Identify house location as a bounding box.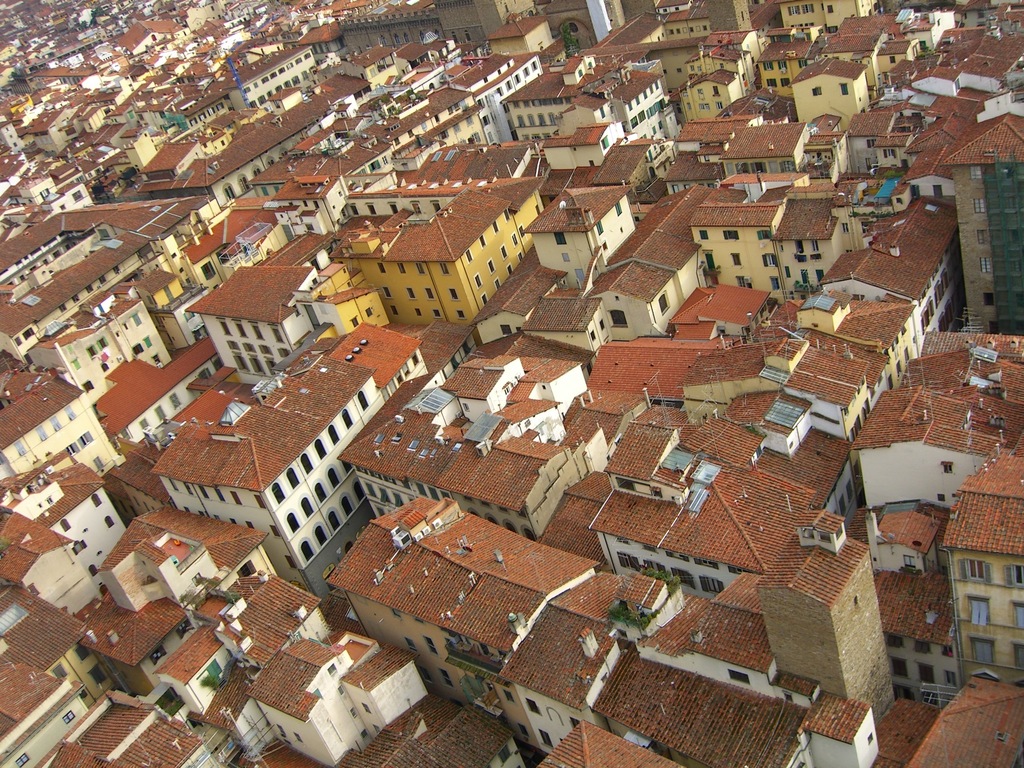
pyautogui.locateOnScreen(216, 47, 314, 126).
